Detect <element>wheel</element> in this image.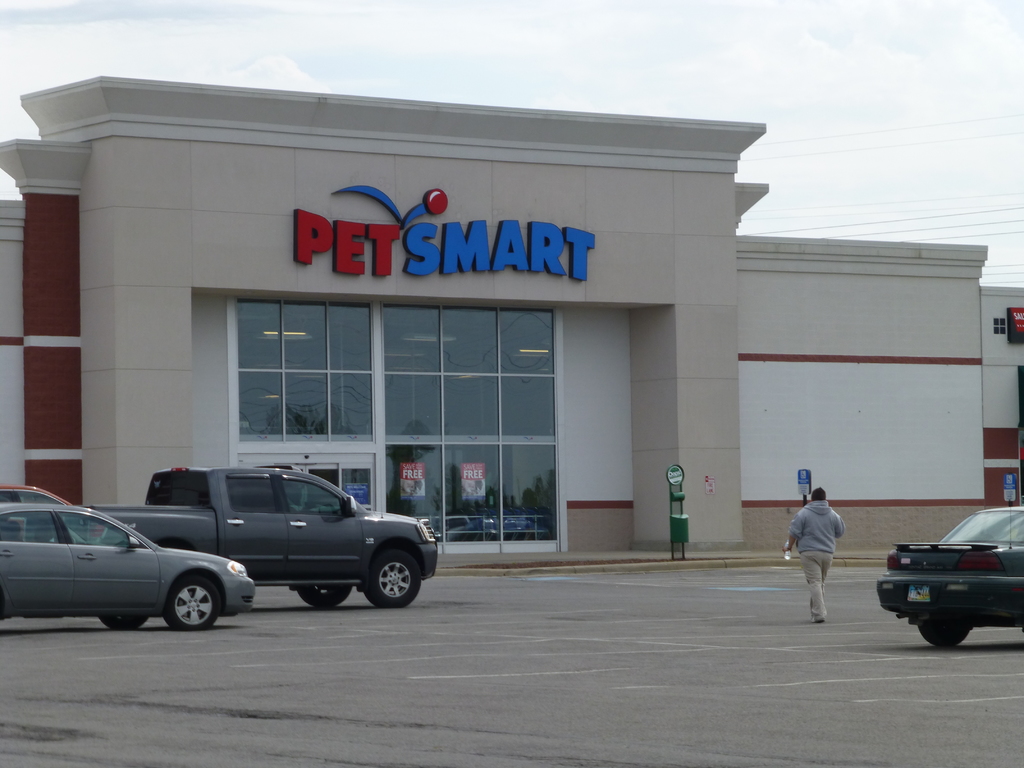
Detection: (298, 586, 352, 613).
